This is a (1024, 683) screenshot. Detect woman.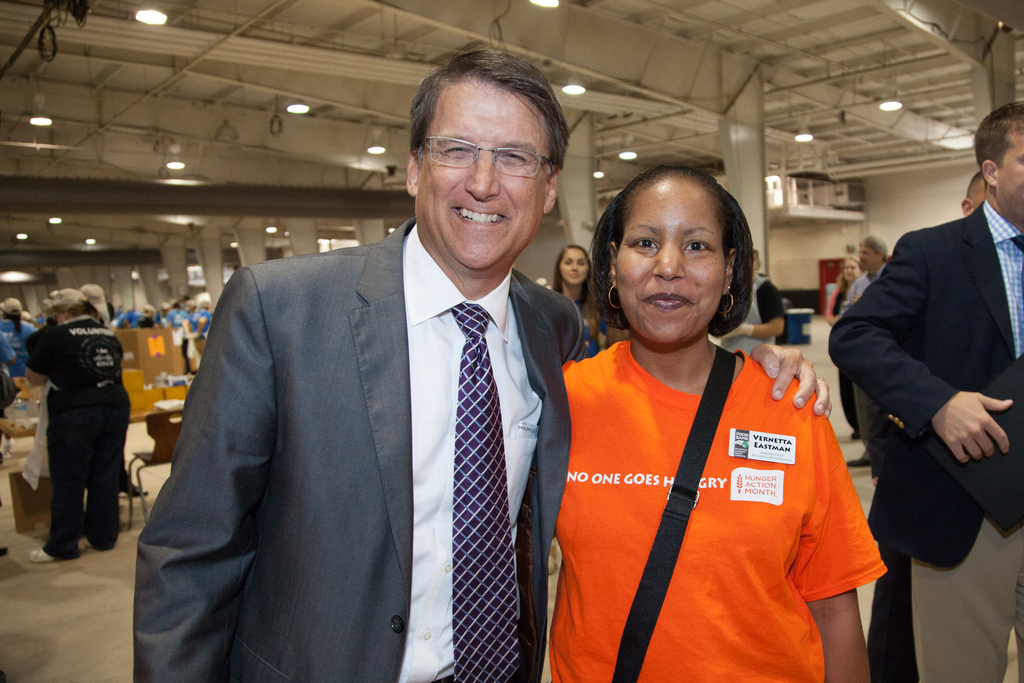
l=548, t=247, r=607, b=359.
